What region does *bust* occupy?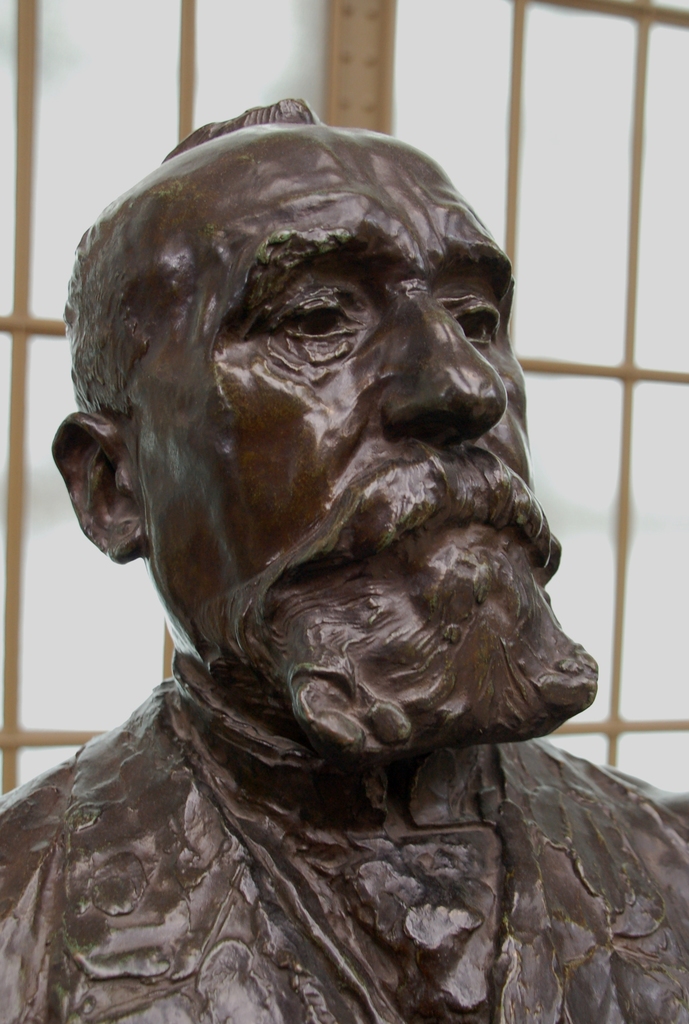
[0,97,688,1023].
